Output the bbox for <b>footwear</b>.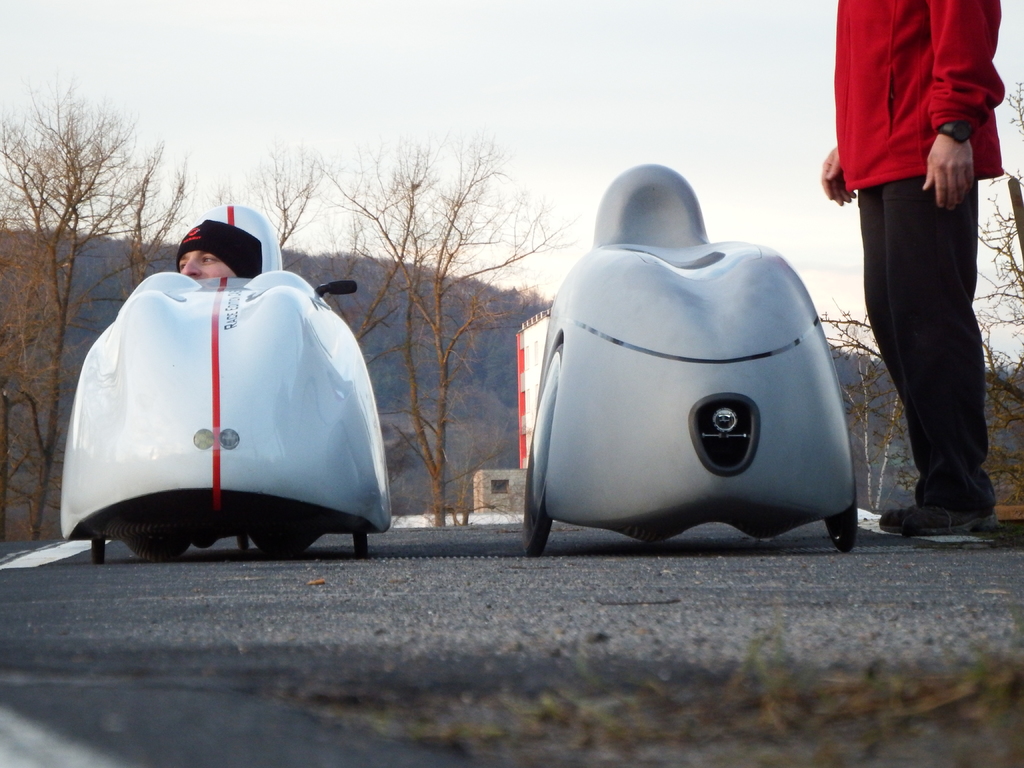
878,500,915,534.
